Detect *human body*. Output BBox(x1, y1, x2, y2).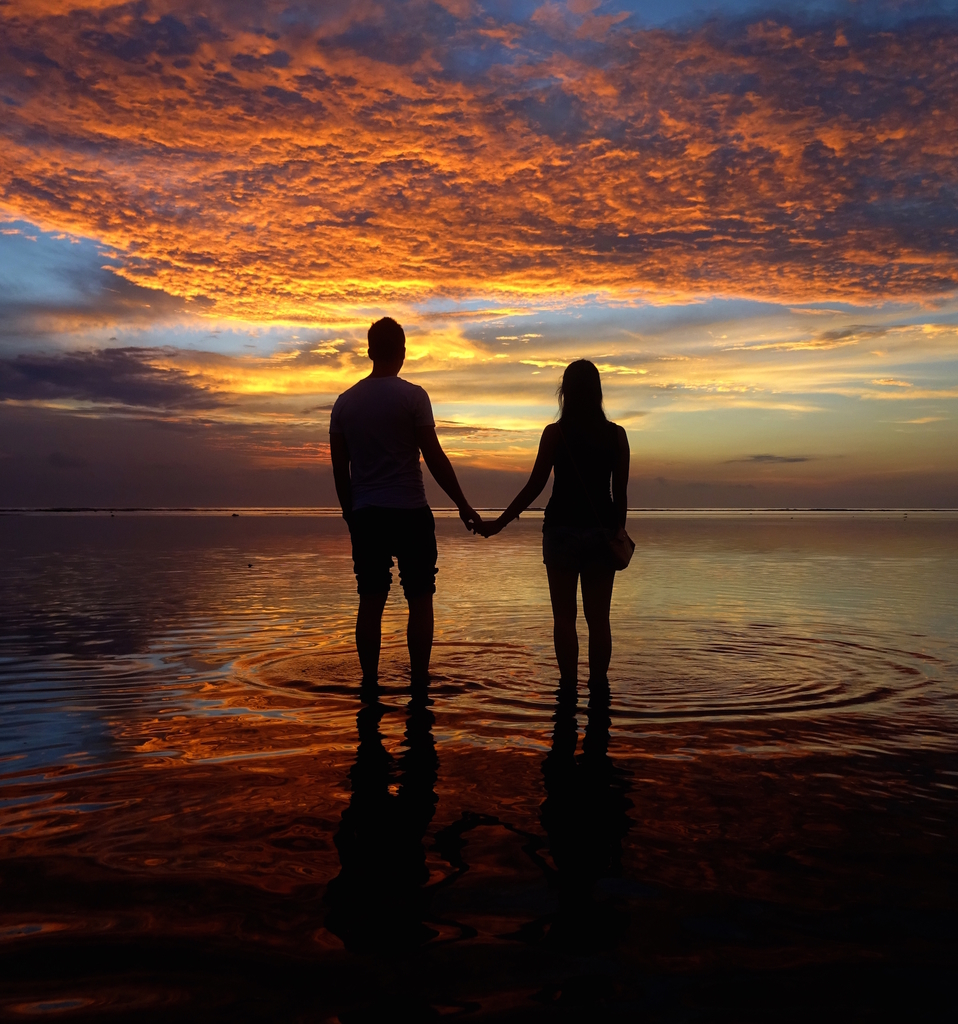
BBox(326, 372, 483, 741).
